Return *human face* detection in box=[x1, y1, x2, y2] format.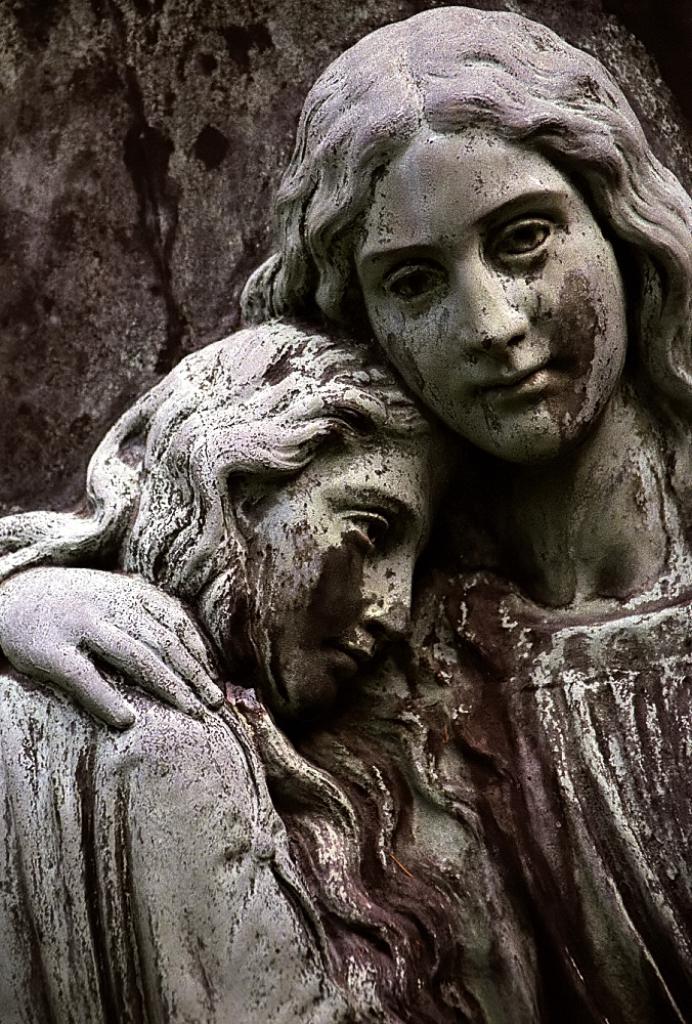
box=[374, 133, 614, 472].
